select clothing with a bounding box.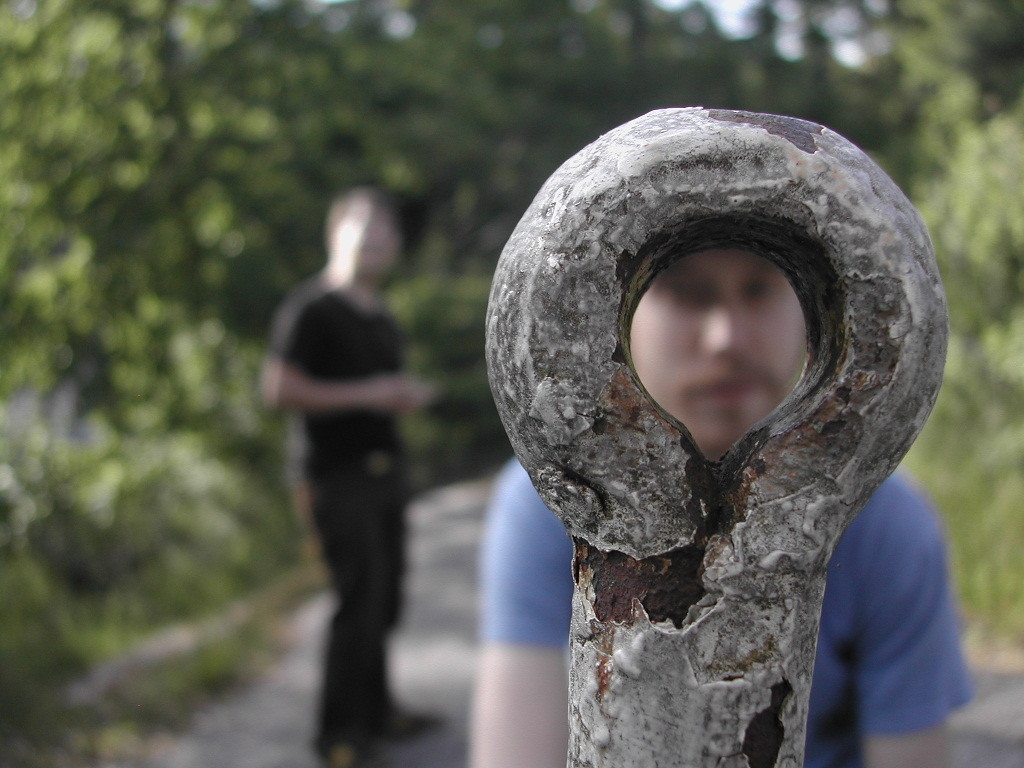
[474, 470, 975, 767].
